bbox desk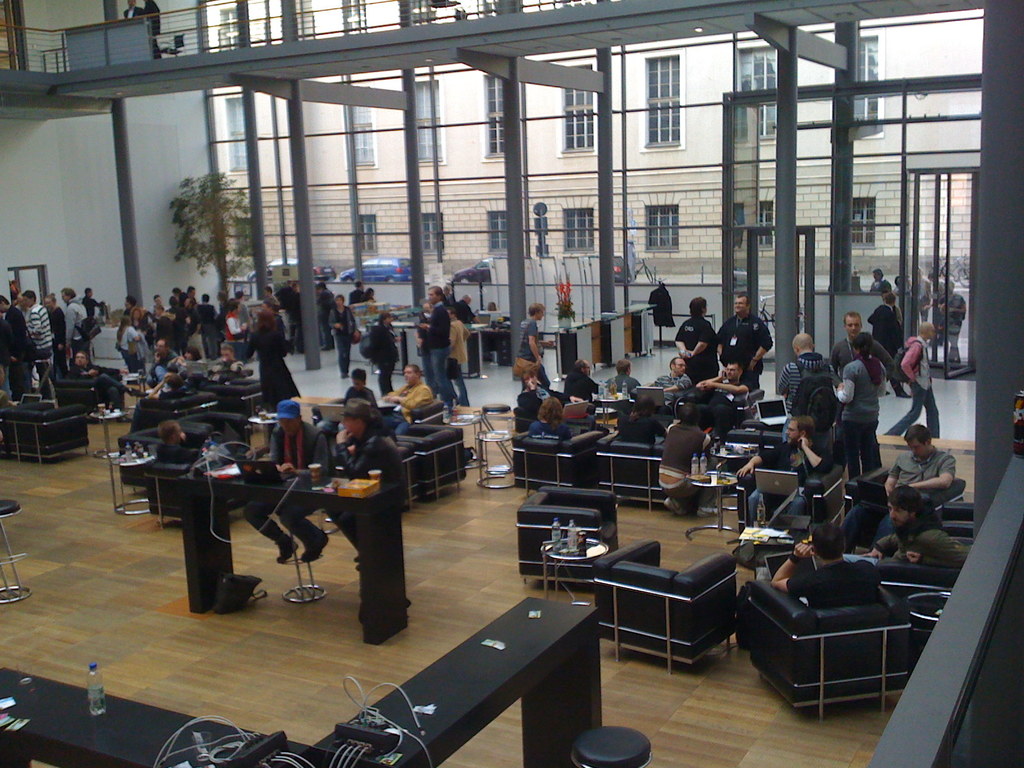
(x1=177, y1=461, x2=404, y2=646)
